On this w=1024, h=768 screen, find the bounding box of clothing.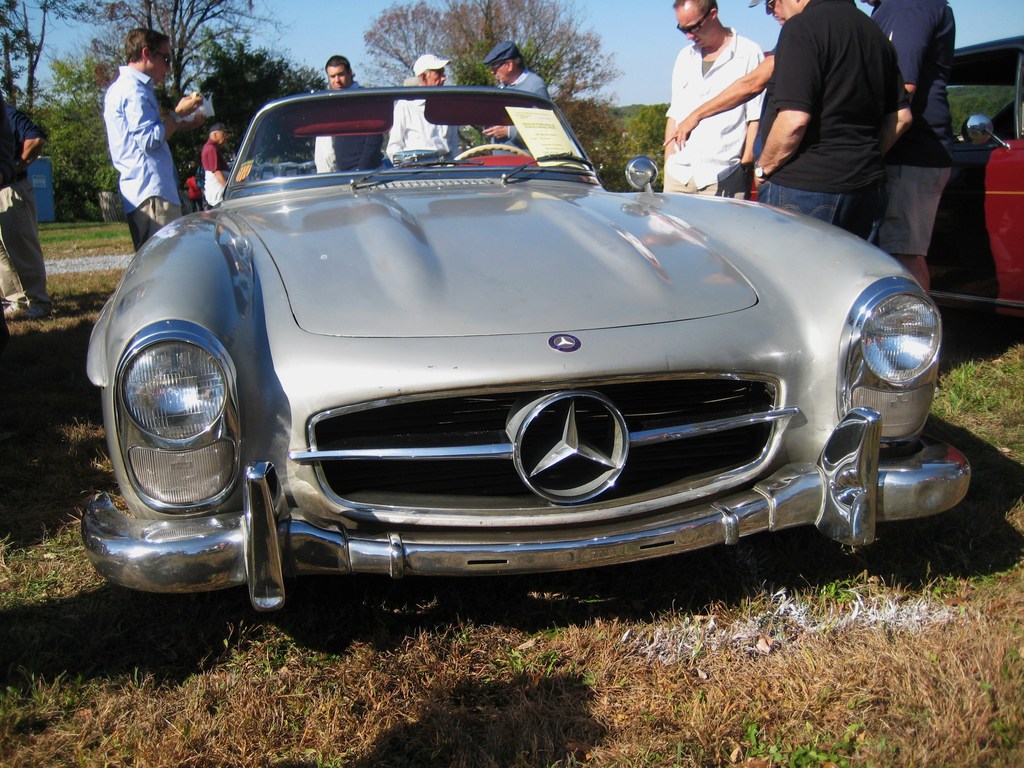
Bounding box: <region>187, 177, 204, 209</region>.
